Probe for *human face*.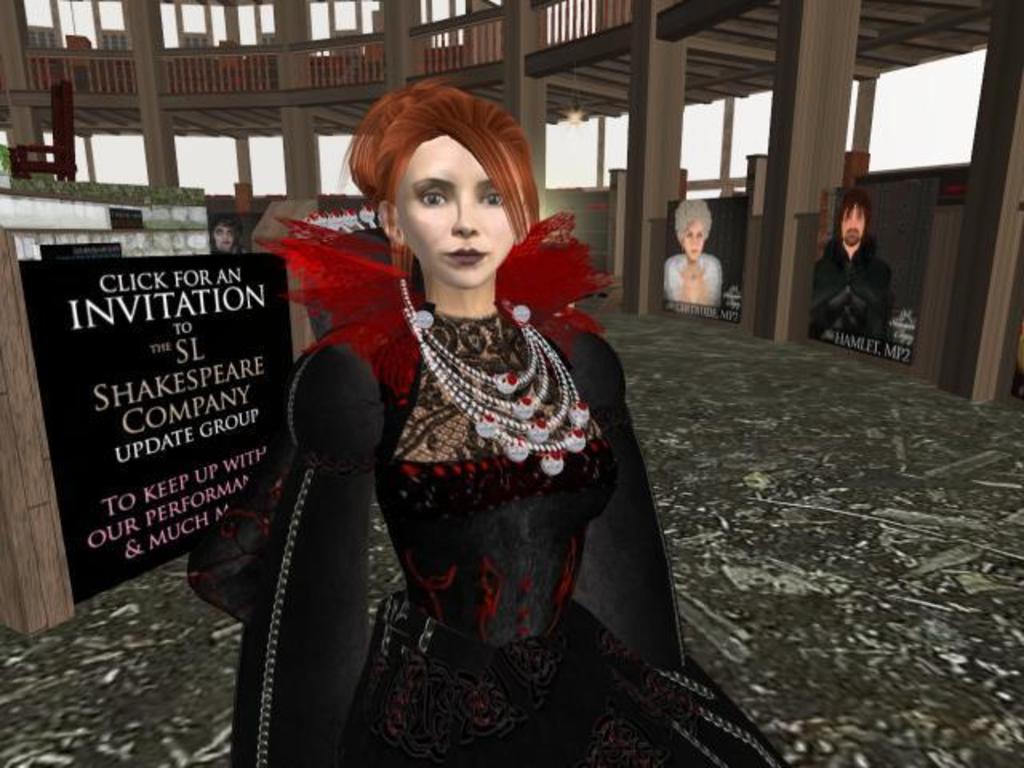
Probe result: pyautogui.locateOnScreen(395, 136, 520, 282).
